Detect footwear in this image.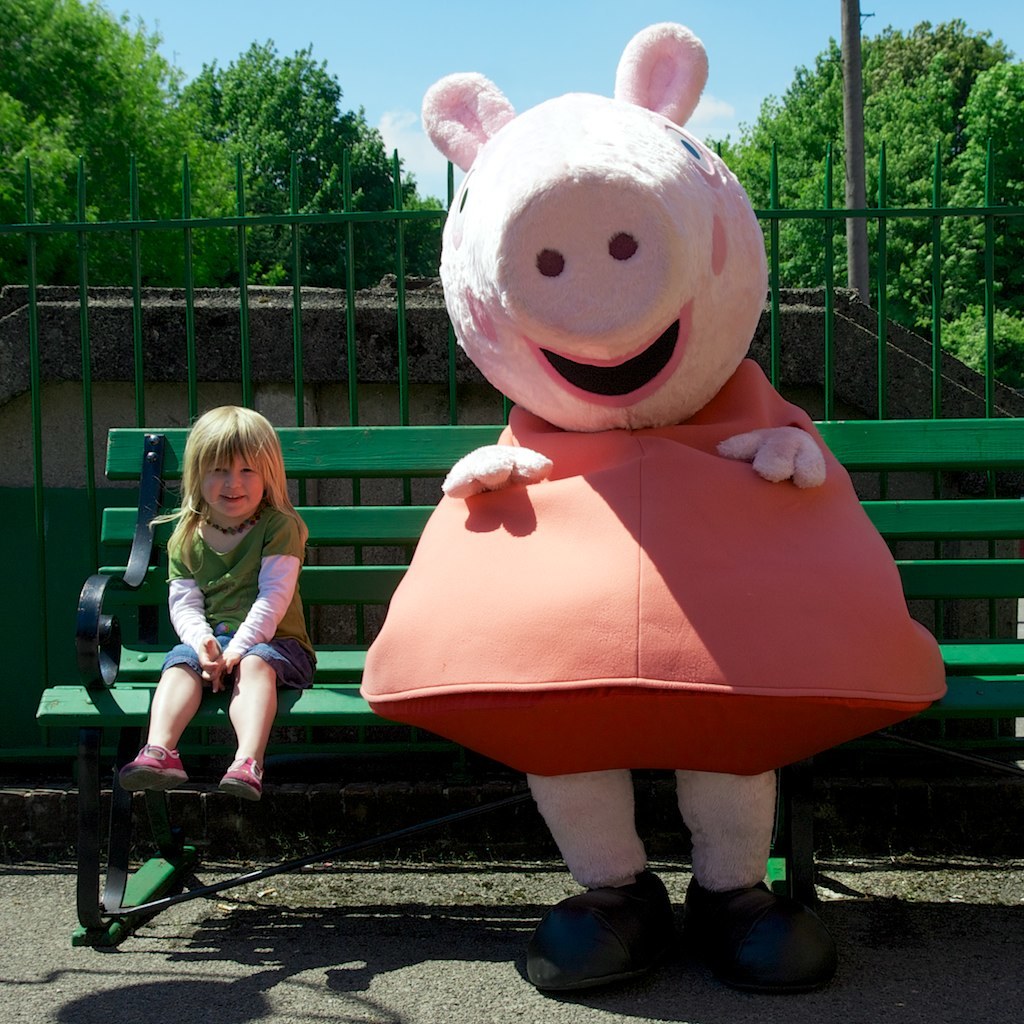
Detection: BBox(533, 889, 703, 1002).
